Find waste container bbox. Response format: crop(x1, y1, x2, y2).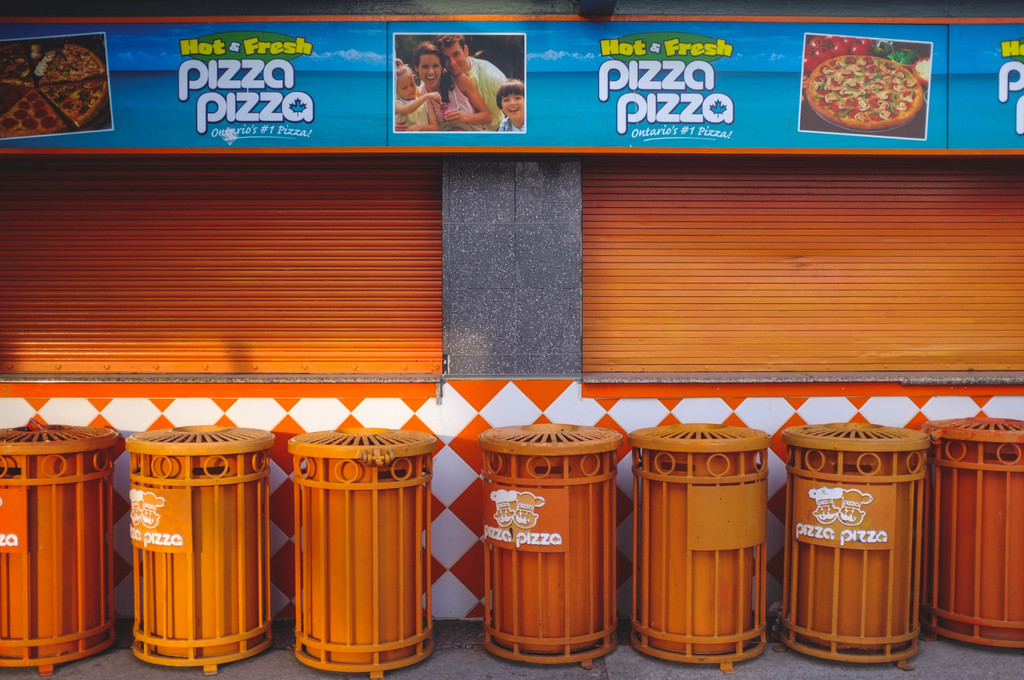
crop(475, 430, 635, 658).
